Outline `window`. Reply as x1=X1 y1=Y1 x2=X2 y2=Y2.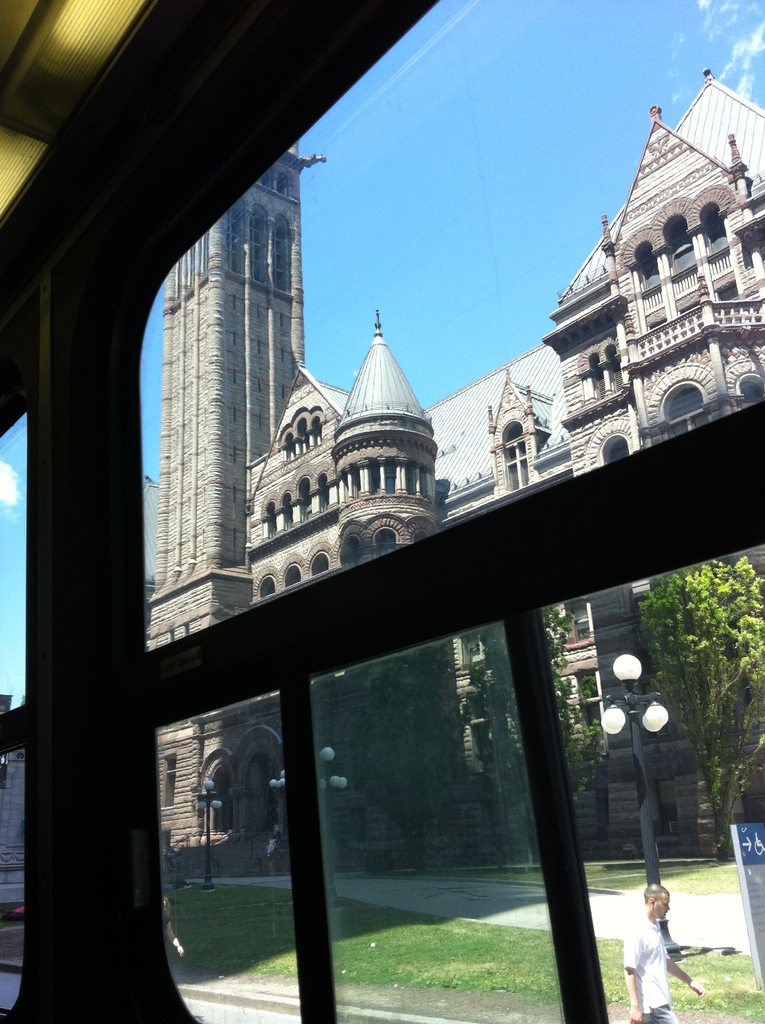
x1=376 y1=528 x2=398 y2=559.
